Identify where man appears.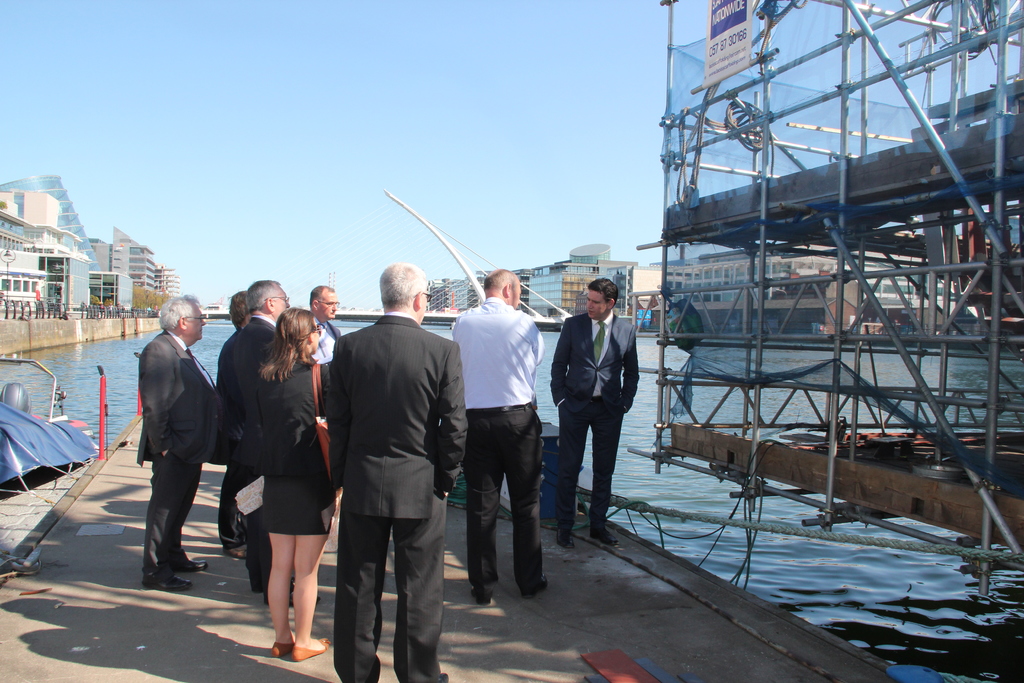
Appears at 308,285,343,369.
